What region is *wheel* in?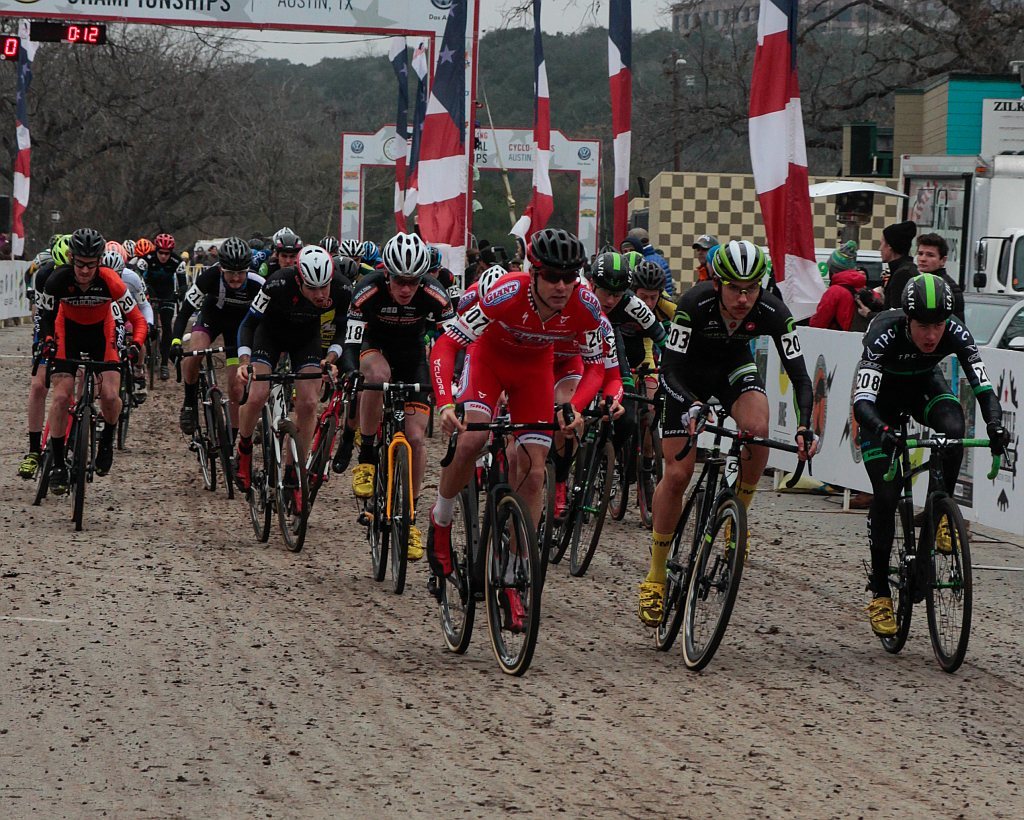
bbox=(245, 414, 266, 541).
